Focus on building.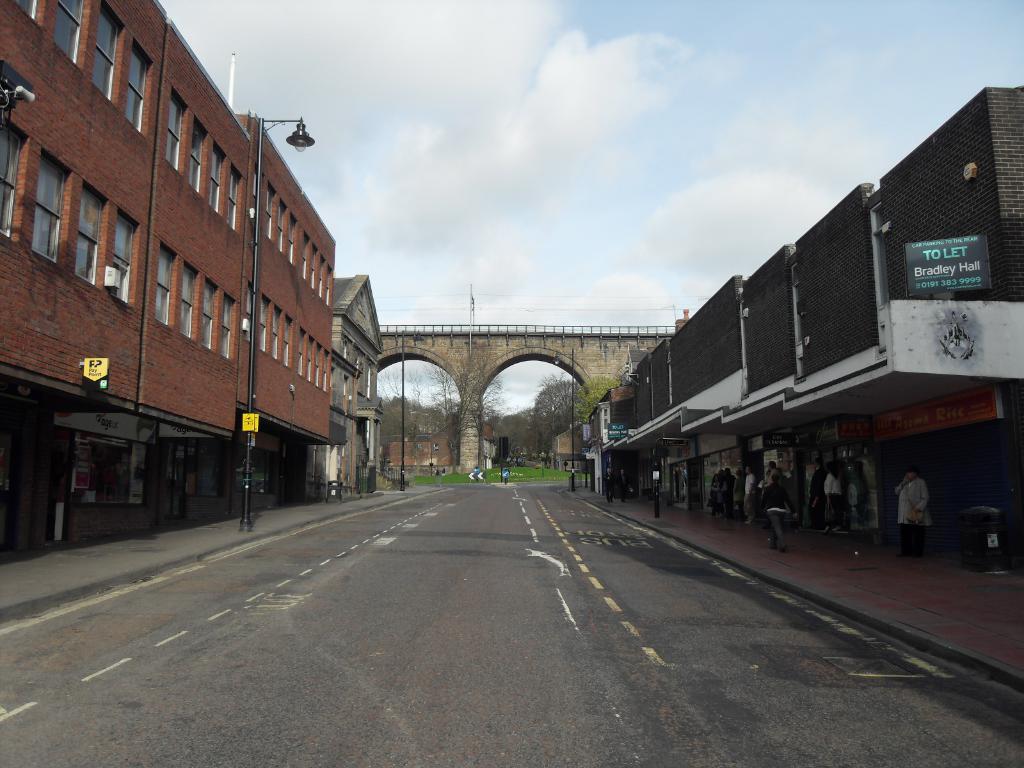
Focused at bbox=[0, 0, 337, 568].
